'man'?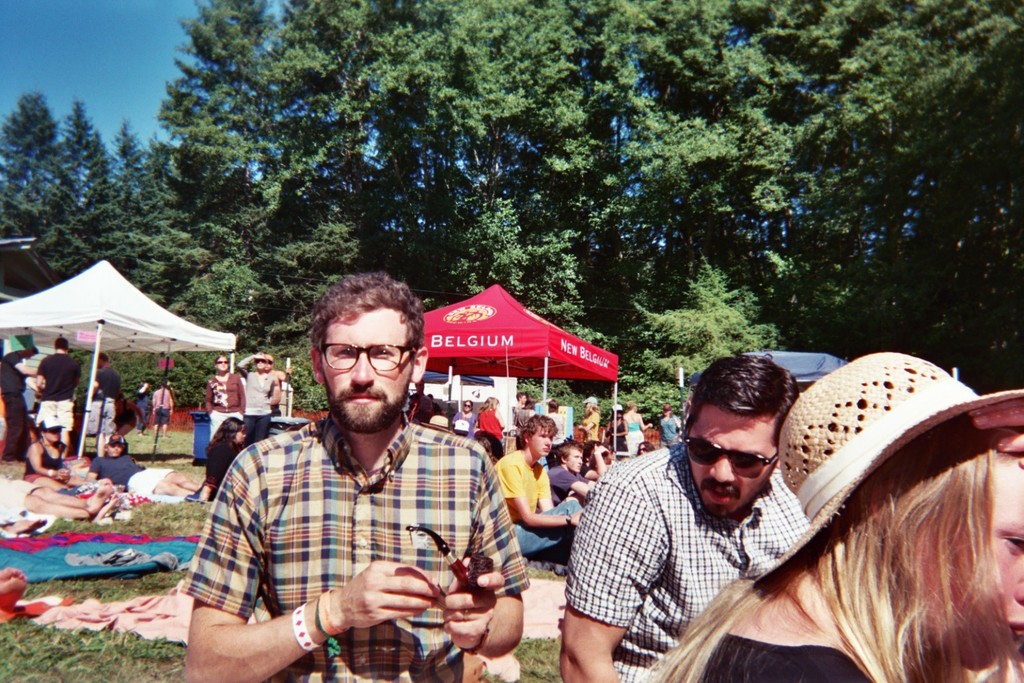
{"left": 37, "top": 333, "right": 68, "bottom": 457}
